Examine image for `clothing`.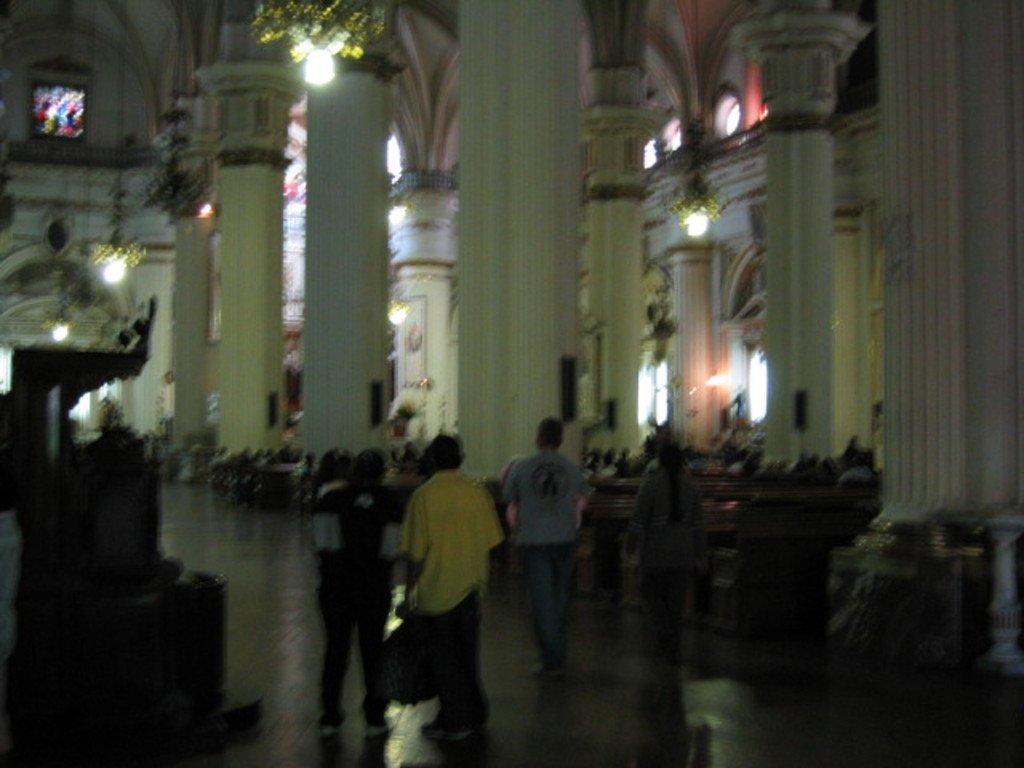
Examination result: [left=402, top=464, right=491, bottom=611].
